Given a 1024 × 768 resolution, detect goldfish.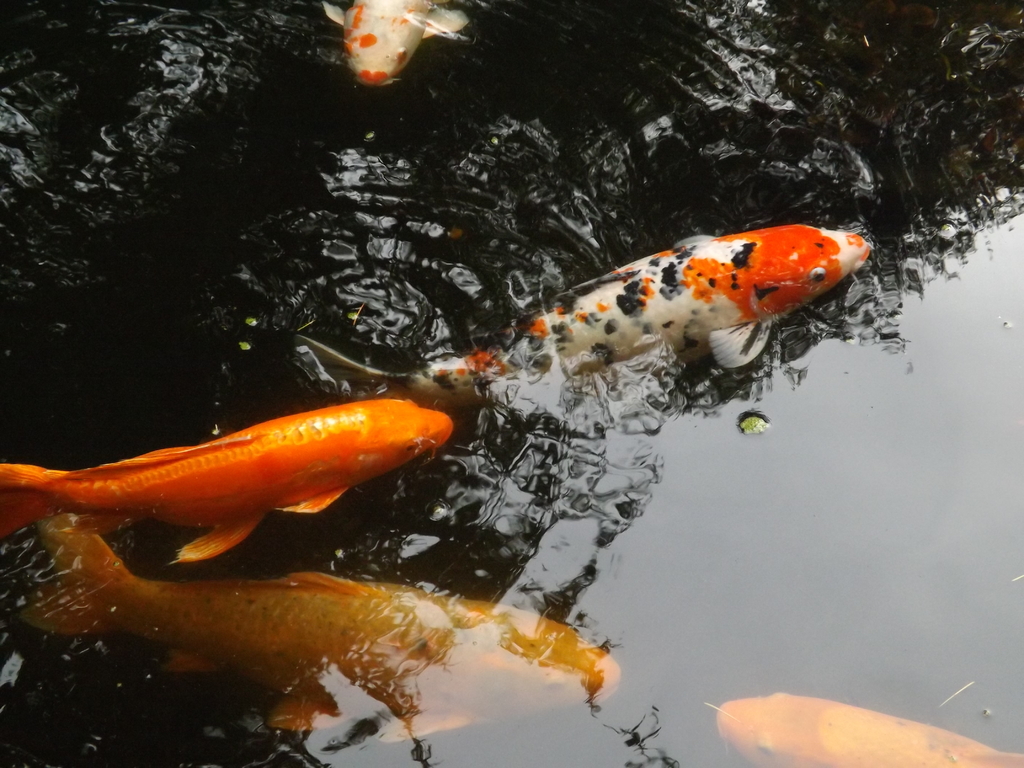
region(711, 689, 1023, 767).
